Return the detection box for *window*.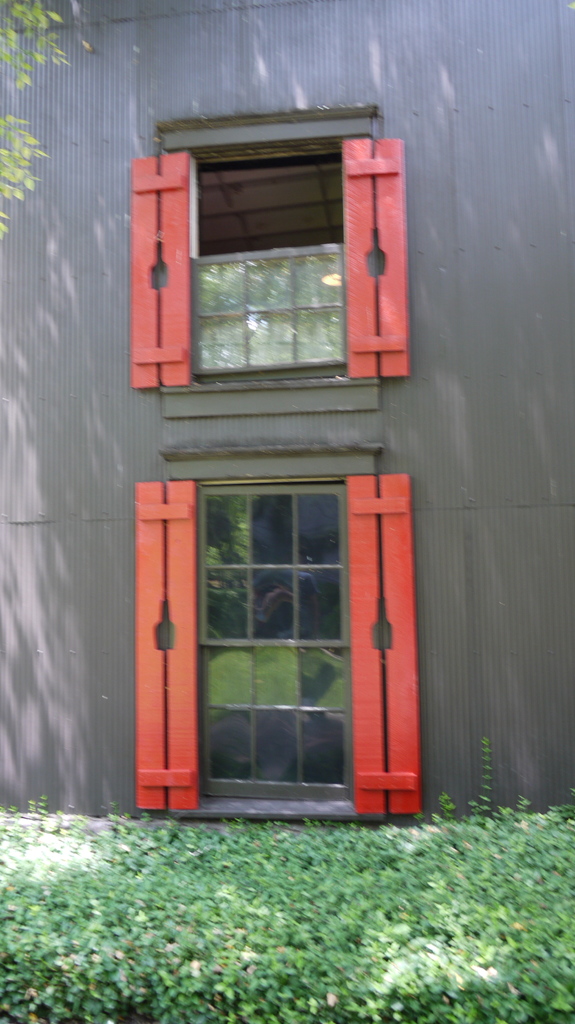
x1=165 y1=104 x2=398 y2=403.
